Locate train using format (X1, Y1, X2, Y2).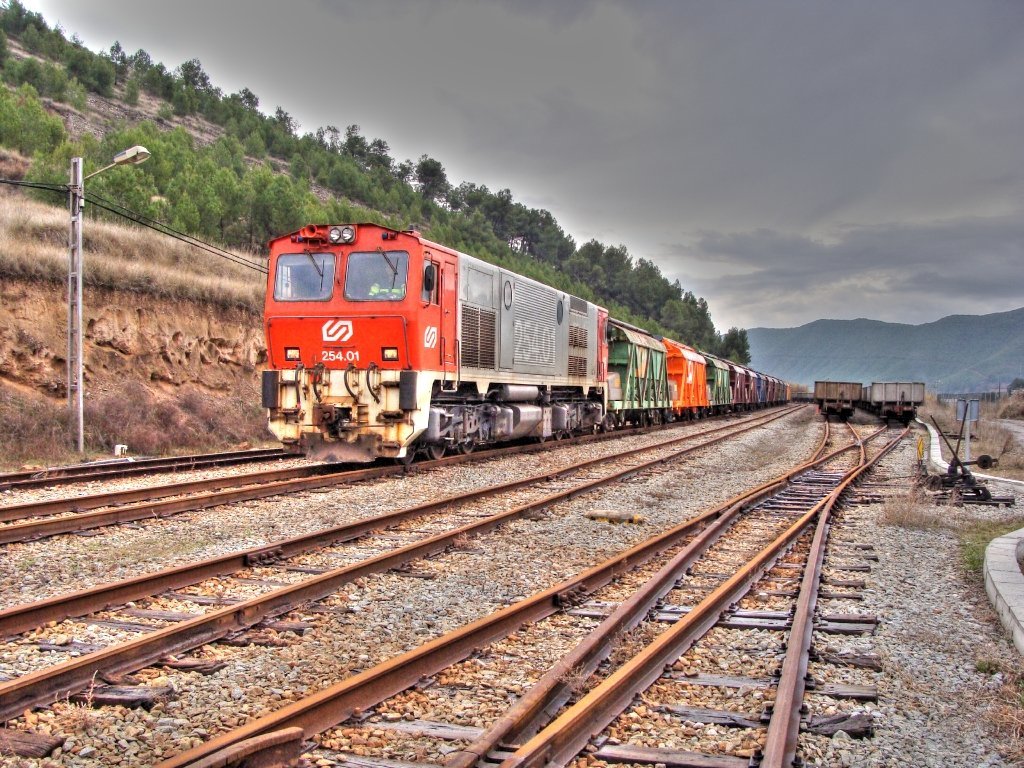
(865, 381, 926, 420).
